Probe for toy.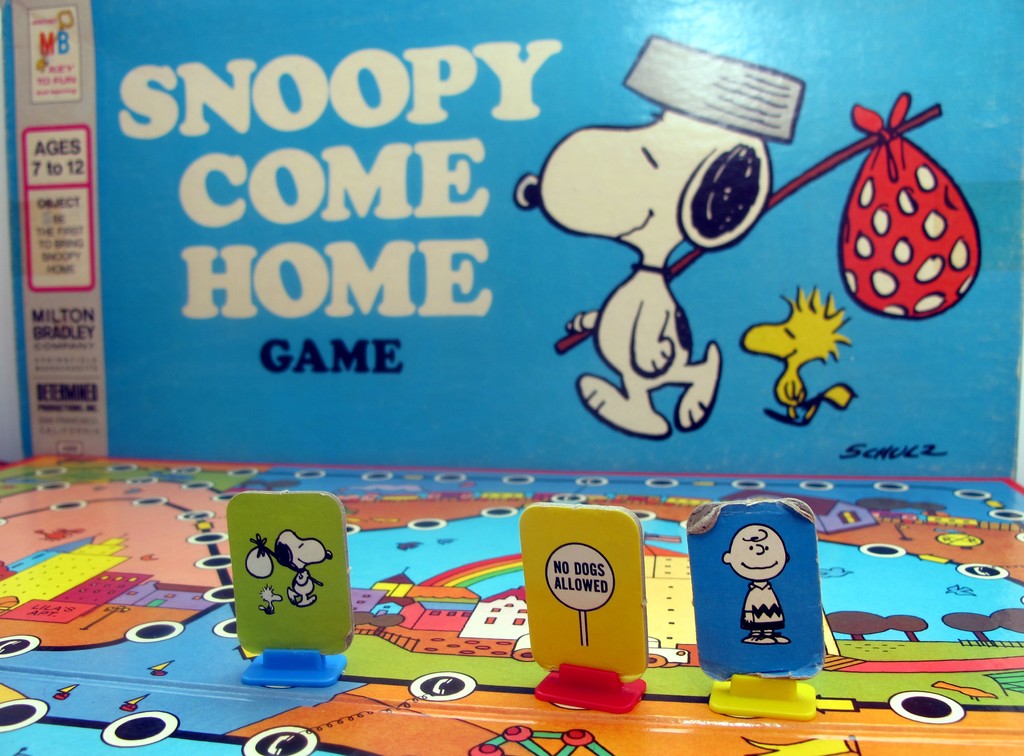
Probe result: bbox=[228, 490, 347, 659].
